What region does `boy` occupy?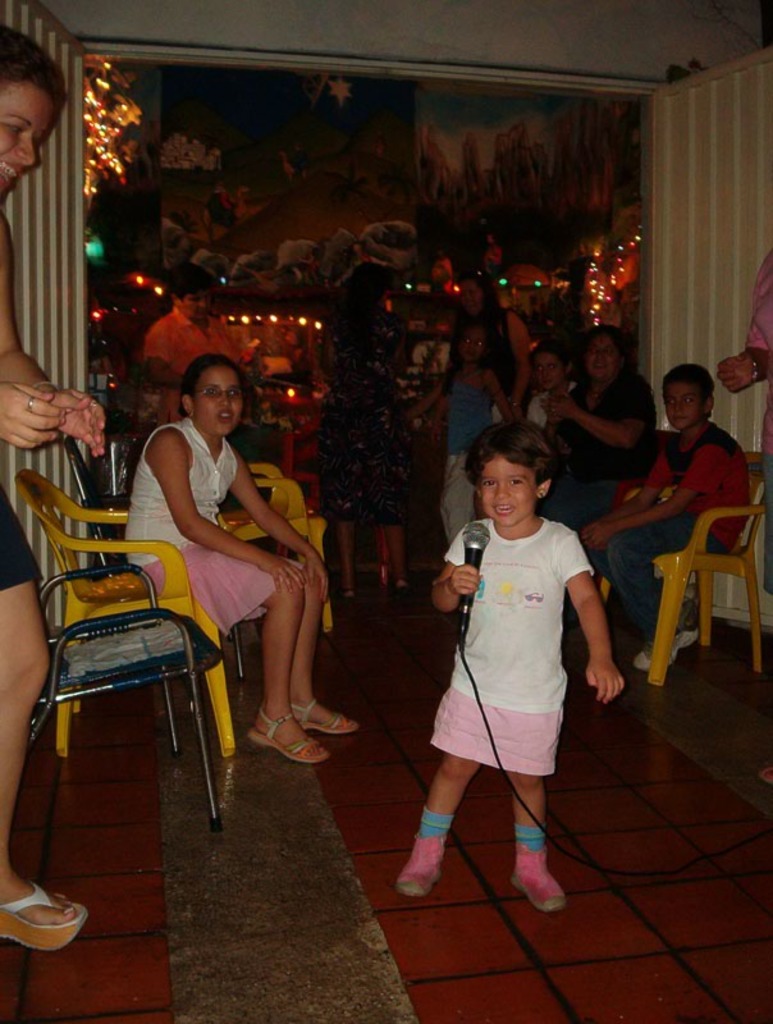
locate(577, 358, 751, 681).
